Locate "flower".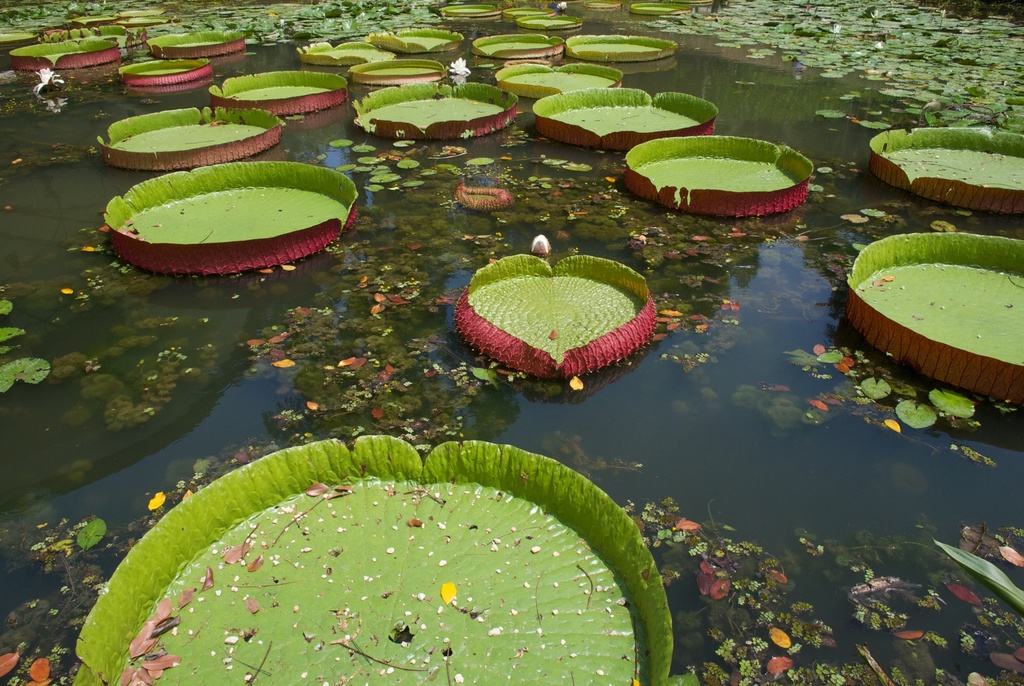
Bounding box: [x1=830, y1=24, x2=841, y2=33].
